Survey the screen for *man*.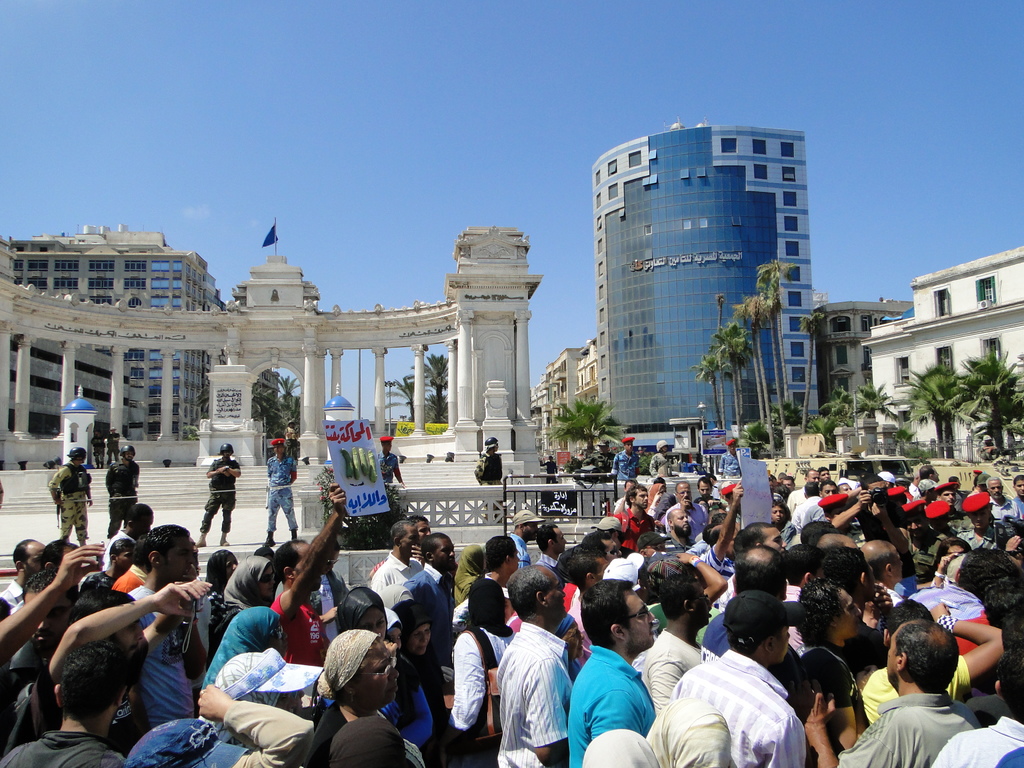
Survey found: x1=105 y1=424 x2=121 y2=463.
